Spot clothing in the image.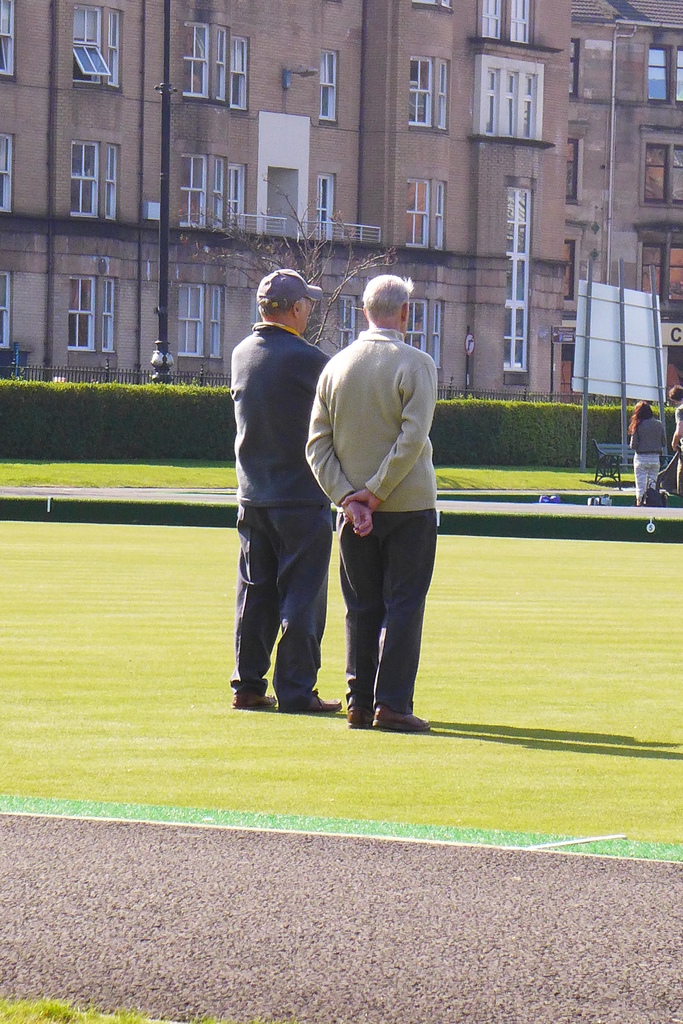
clothing found at 315:288:449:684.
